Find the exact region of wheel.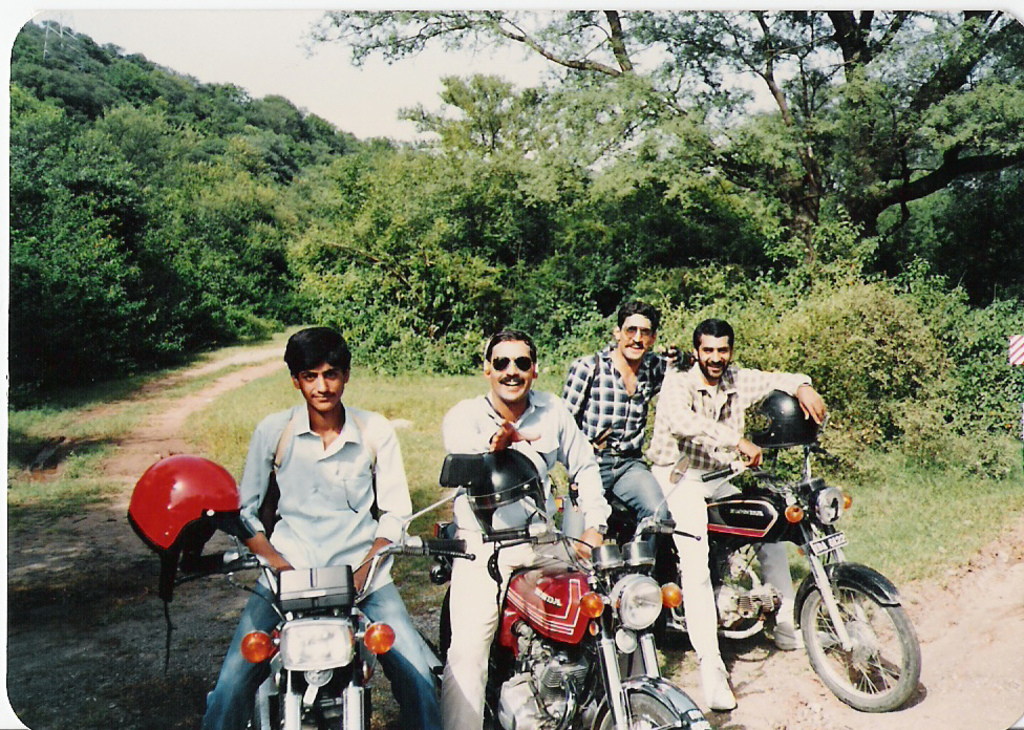
Exact region: left=599, top=695, right=679, bottom=729.
